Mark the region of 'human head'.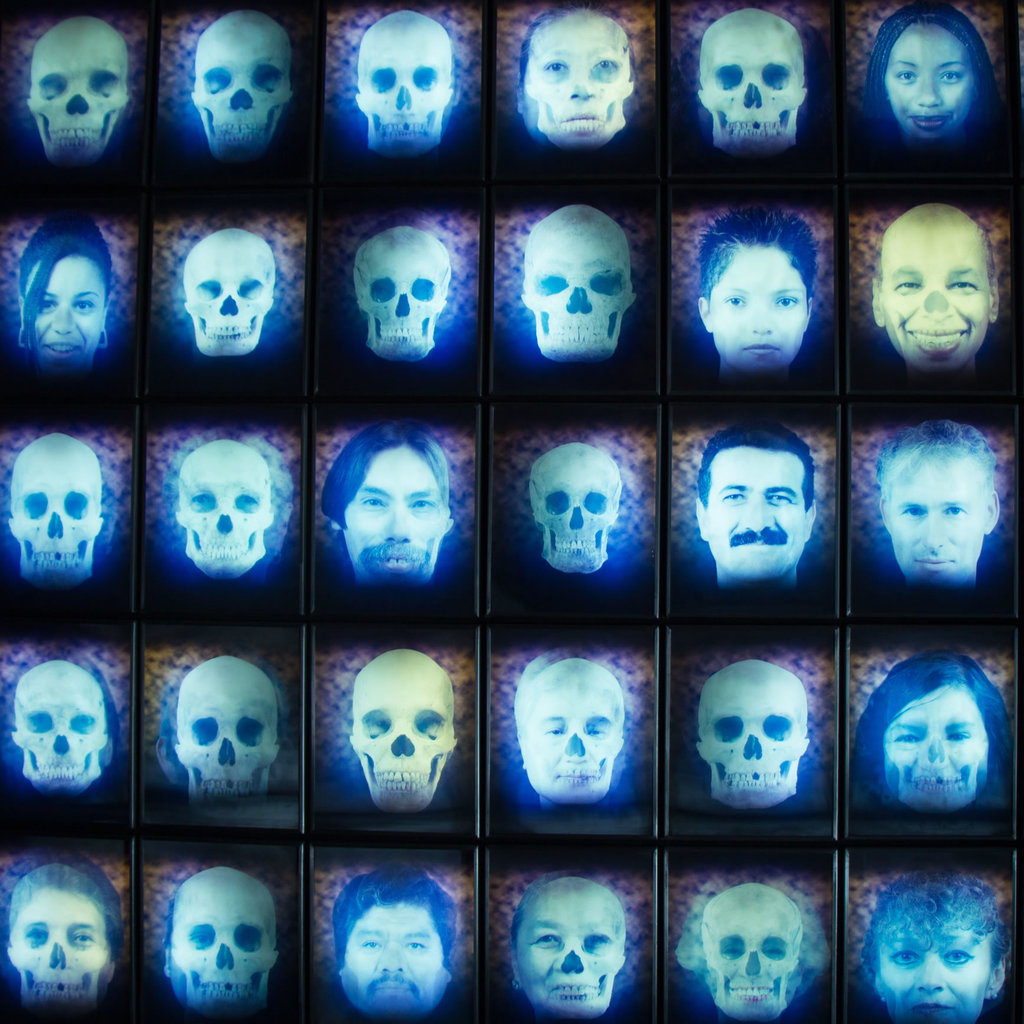
Region: crop(329, 865, 462, 1018).
